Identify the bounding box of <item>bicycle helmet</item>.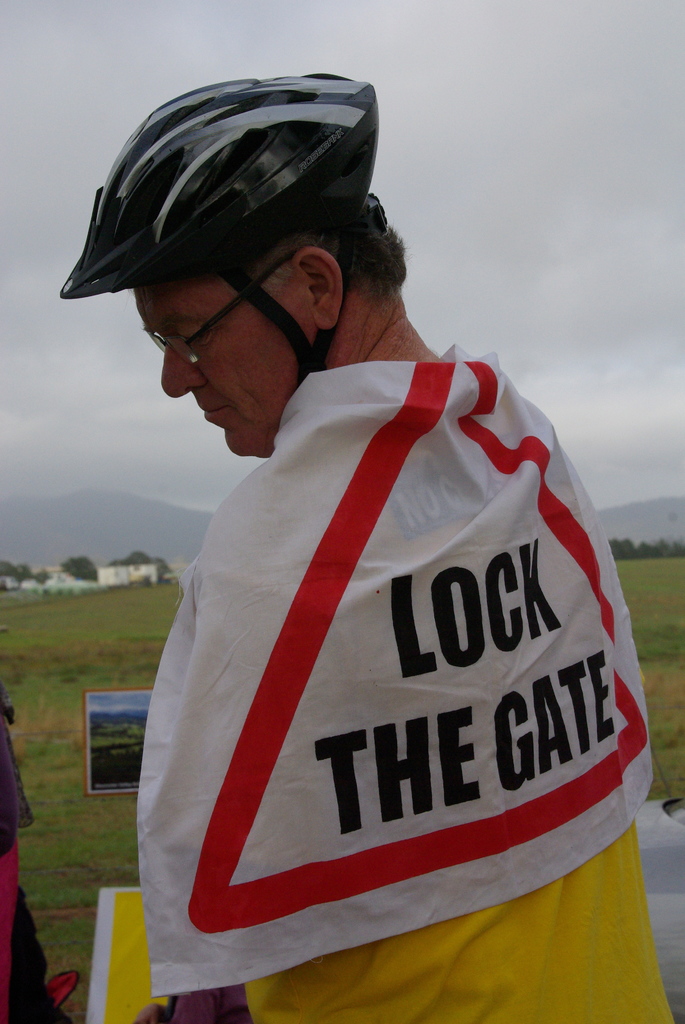
box(53, 71, 385, 374).
